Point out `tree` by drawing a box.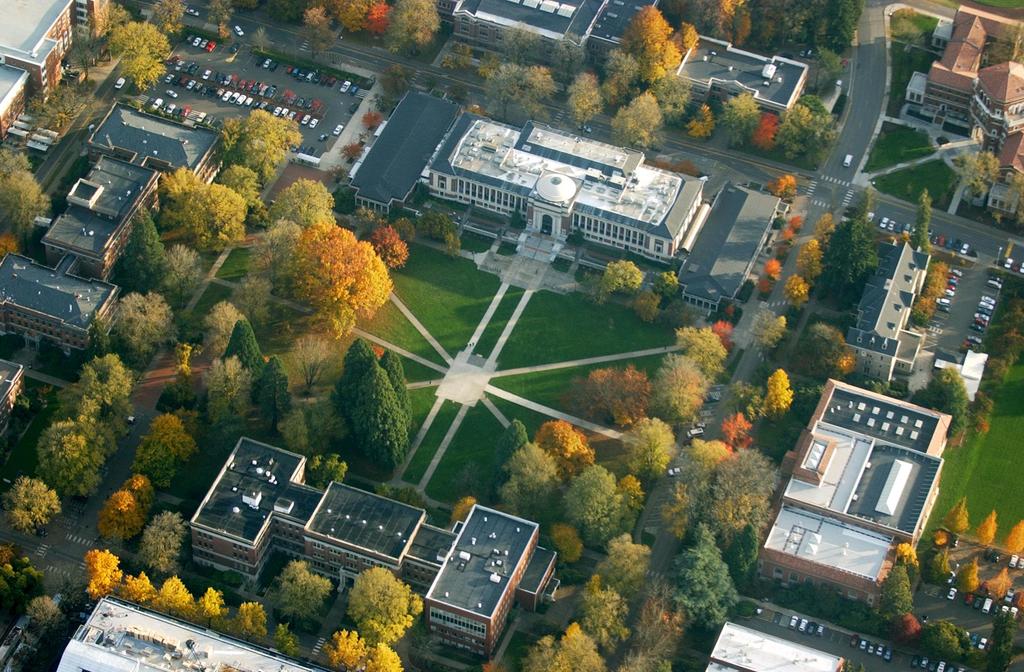
select_region(31, 69, 104, 130).
